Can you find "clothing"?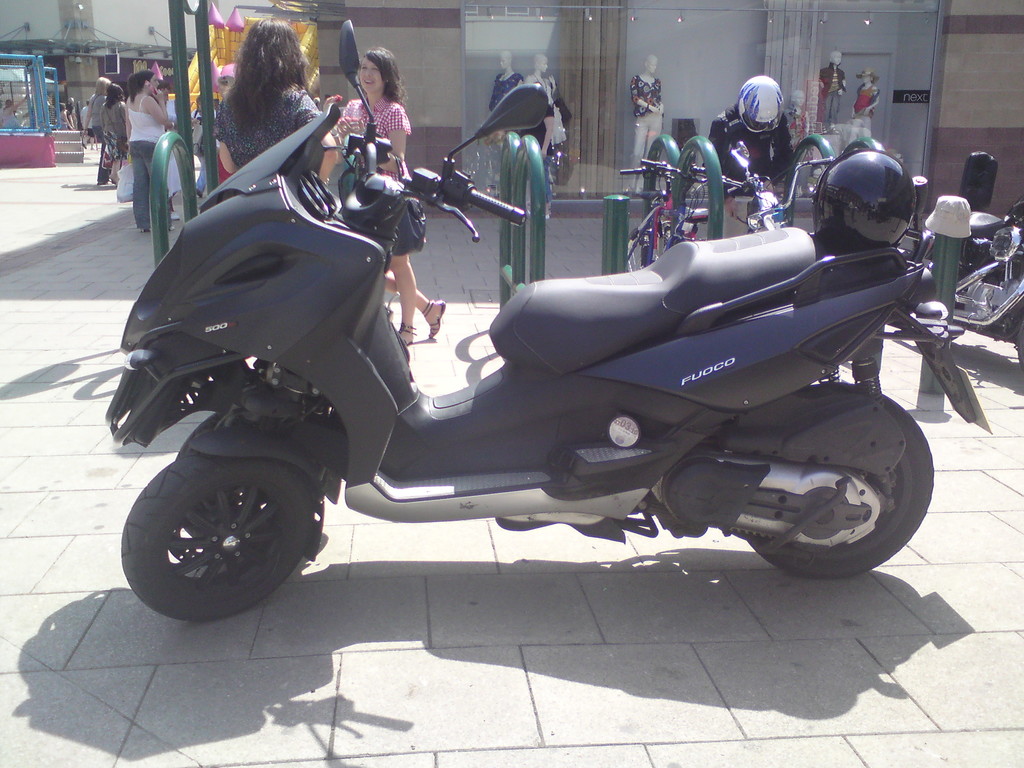
Yes, bounding box: left=342, top=97, right=411, bottom=181.
